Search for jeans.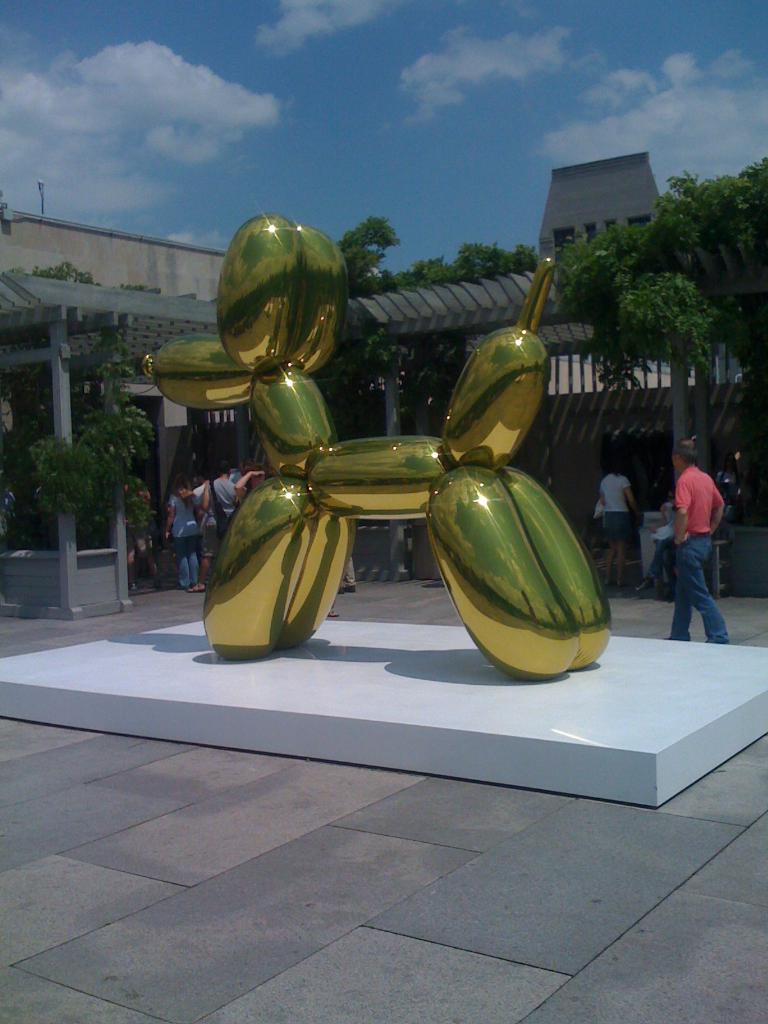
Found at 607/509/632/544.
